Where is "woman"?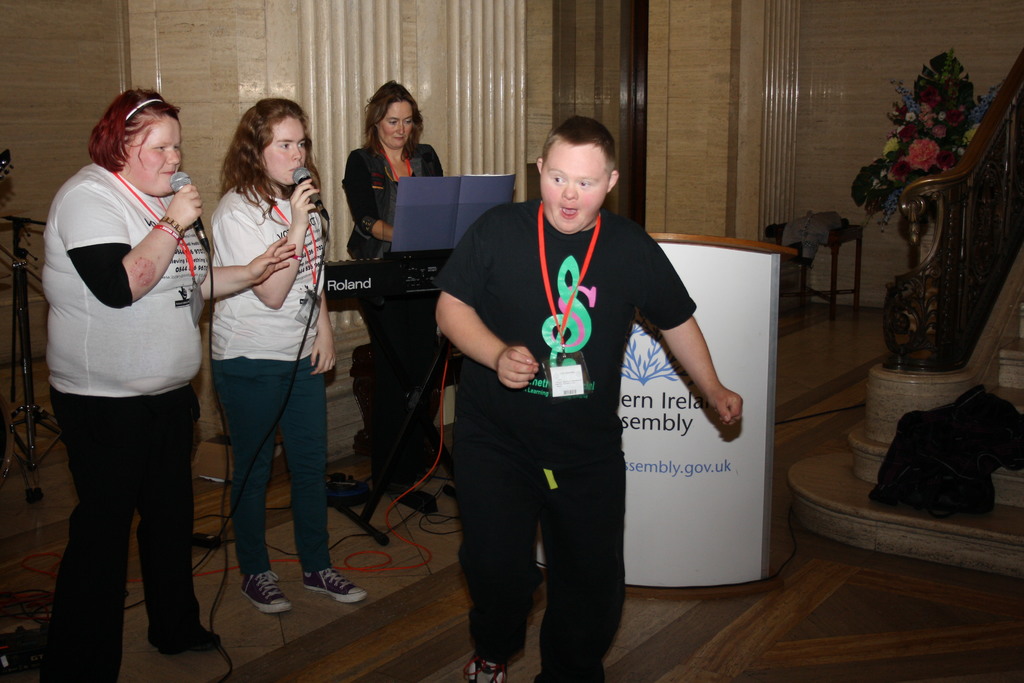
38, 69, 215, 682.
